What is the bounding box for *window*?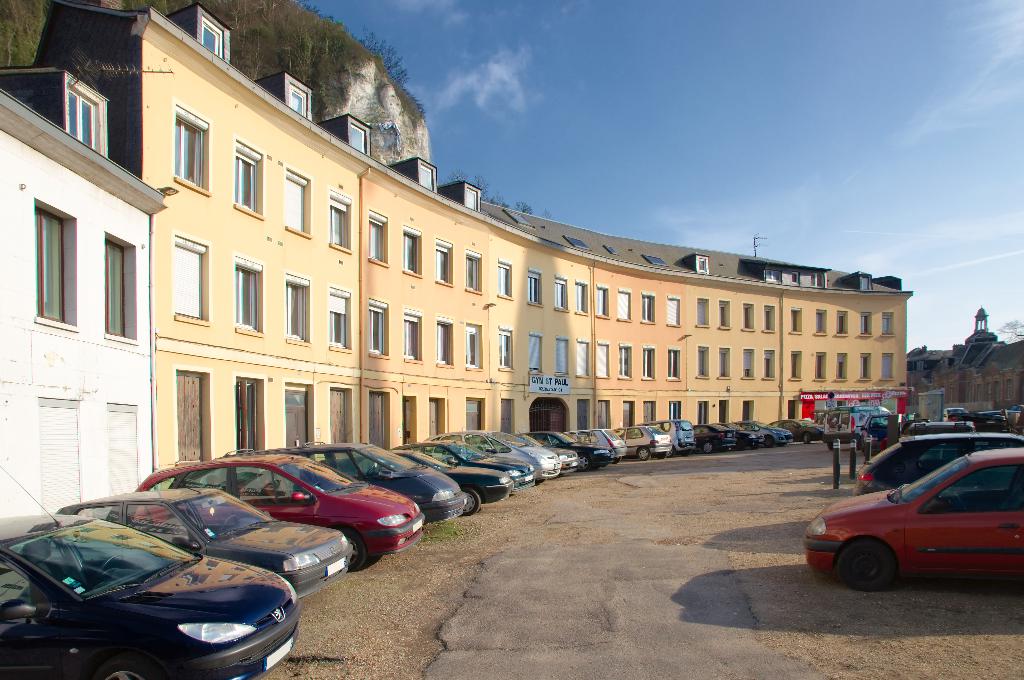
region(742, 351, 752, 377).
